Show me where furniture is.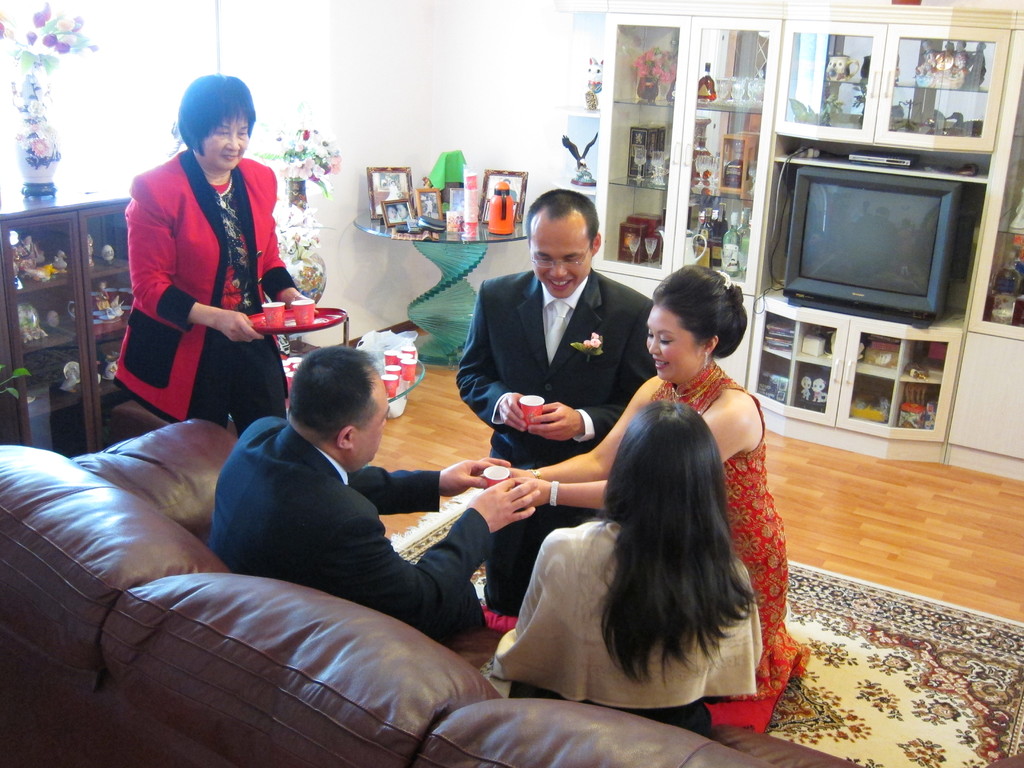
furniture is at x1=350, y1=209, x2=534, y2=371.
